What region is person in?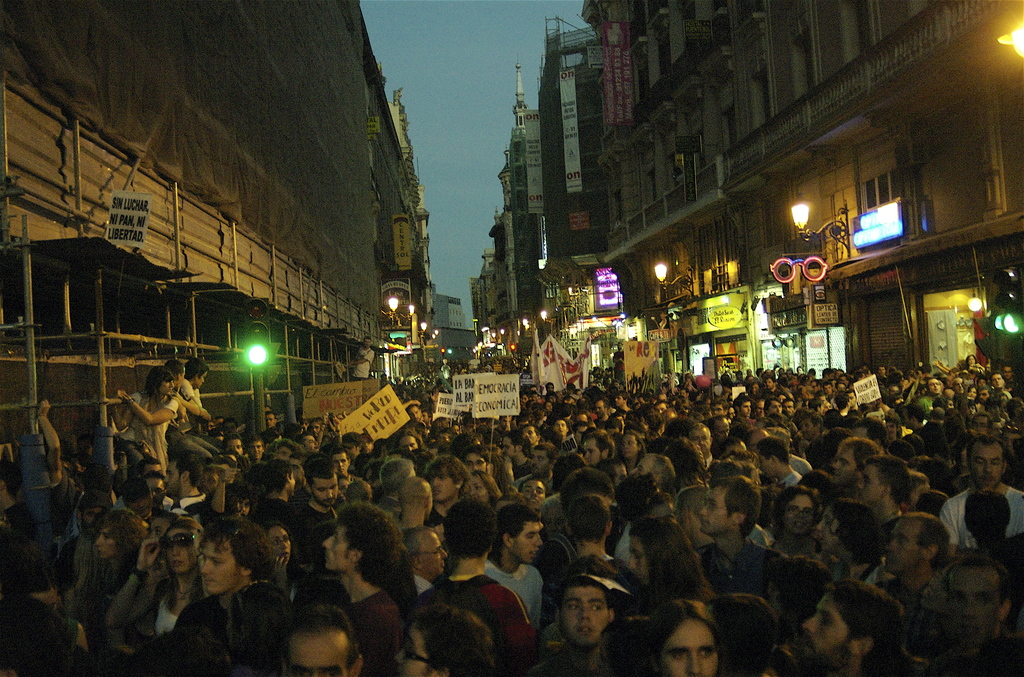
550:421:576:450.
